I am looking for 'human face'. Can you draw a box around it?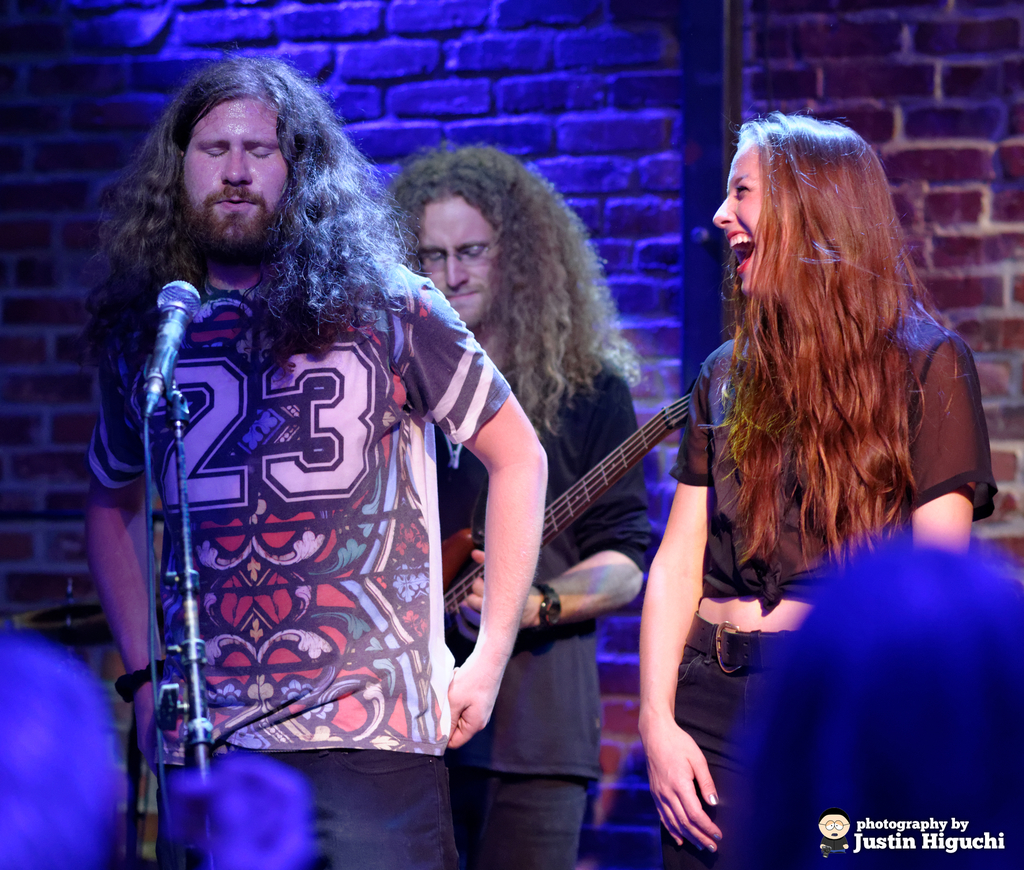
Sure, the bounding box is box(179, 96, 289, 228).
